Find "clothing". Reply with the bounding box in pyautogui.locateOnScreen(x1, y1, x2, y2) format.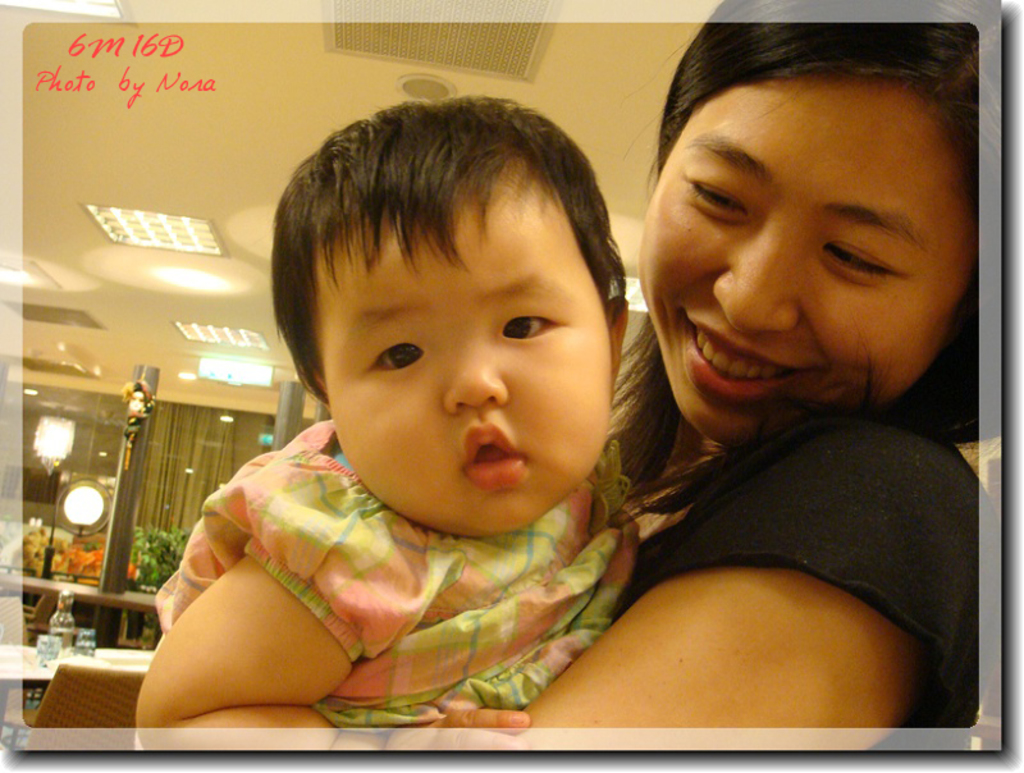
pyautogui.locateOnScreen(623, 408, 979, 749).
